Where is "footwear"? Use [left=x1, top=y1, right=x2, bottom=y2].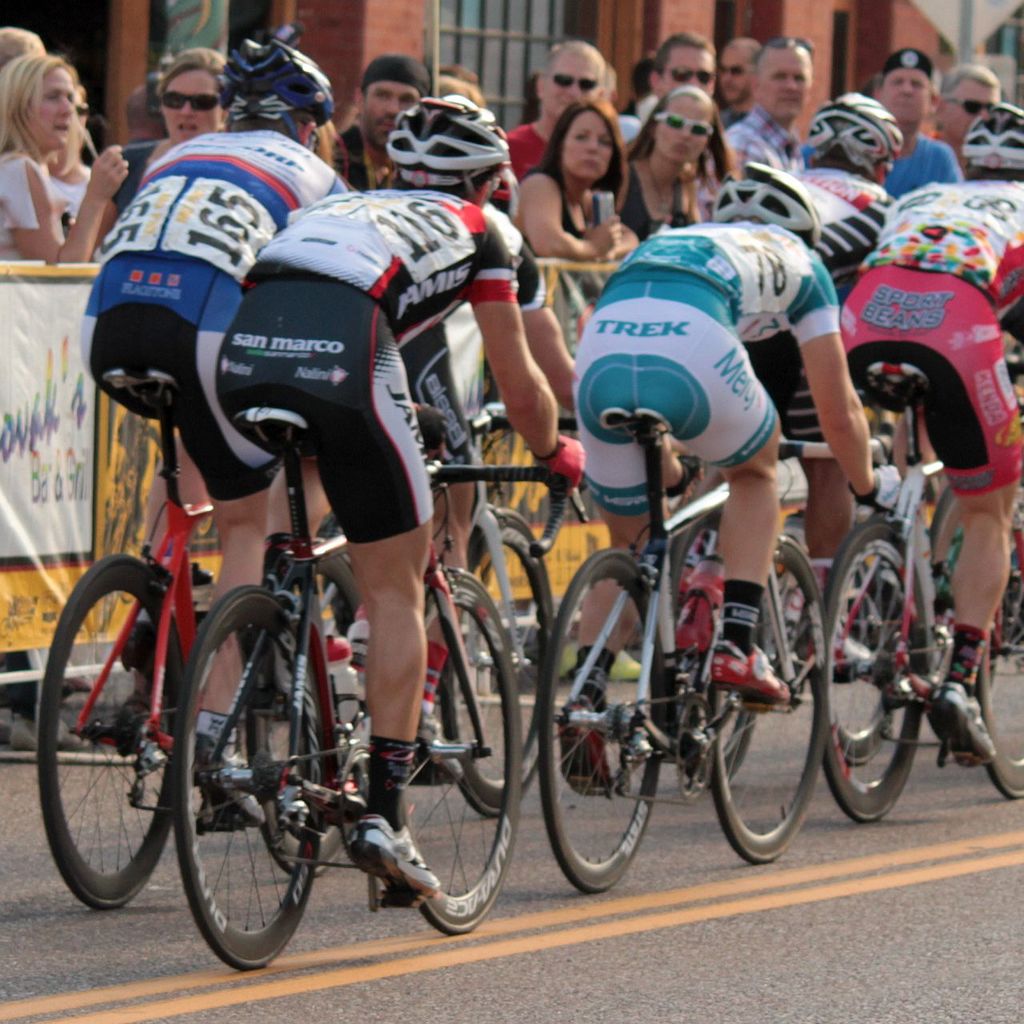
[left=927, top=681, right=1008, bottom=764].
